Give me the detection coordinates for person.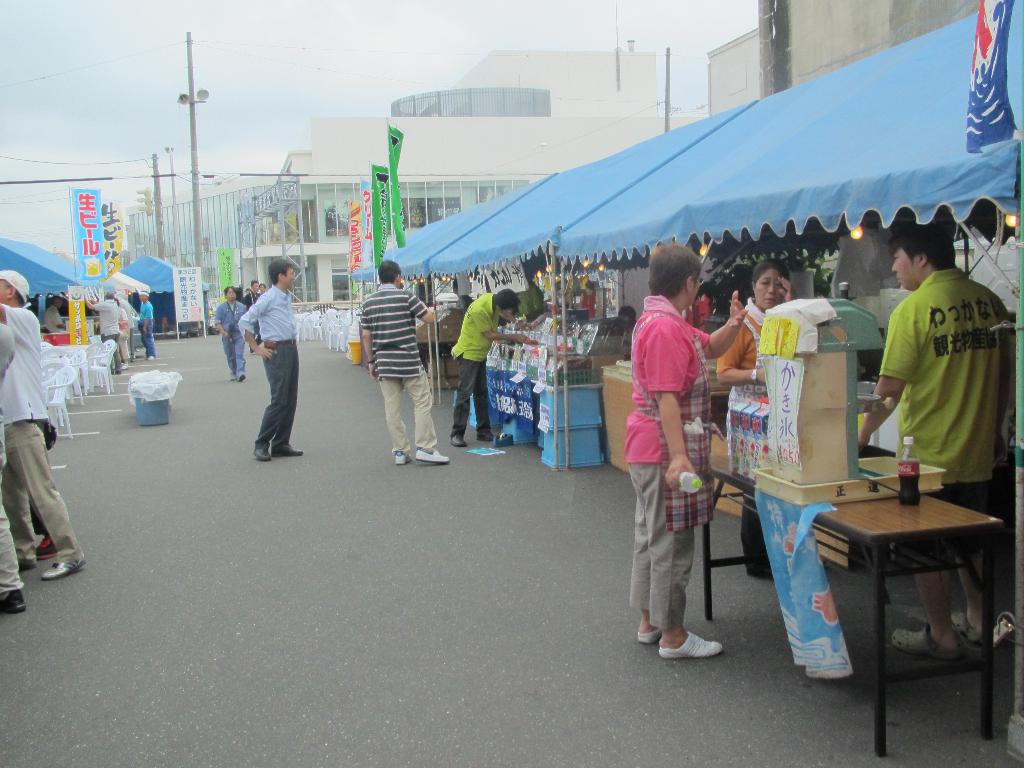
{"left": 0, "top": 328, "right": 25, "bottom": 614}.
